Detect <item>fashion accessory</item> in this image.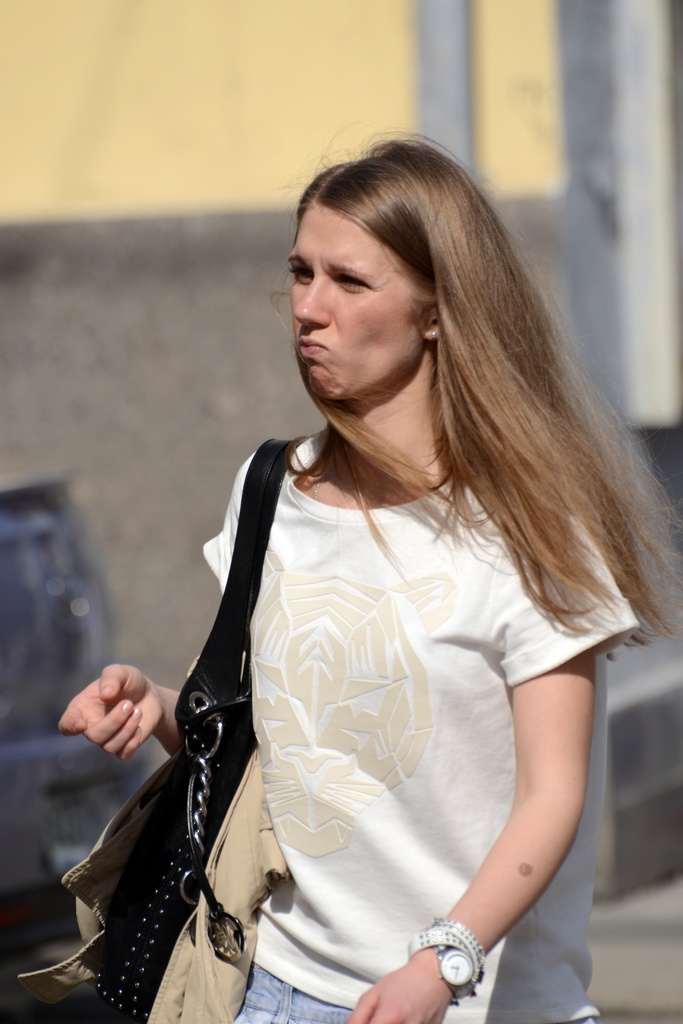
Detection: x1=90 y1=435 x2=309 y2=1023.
